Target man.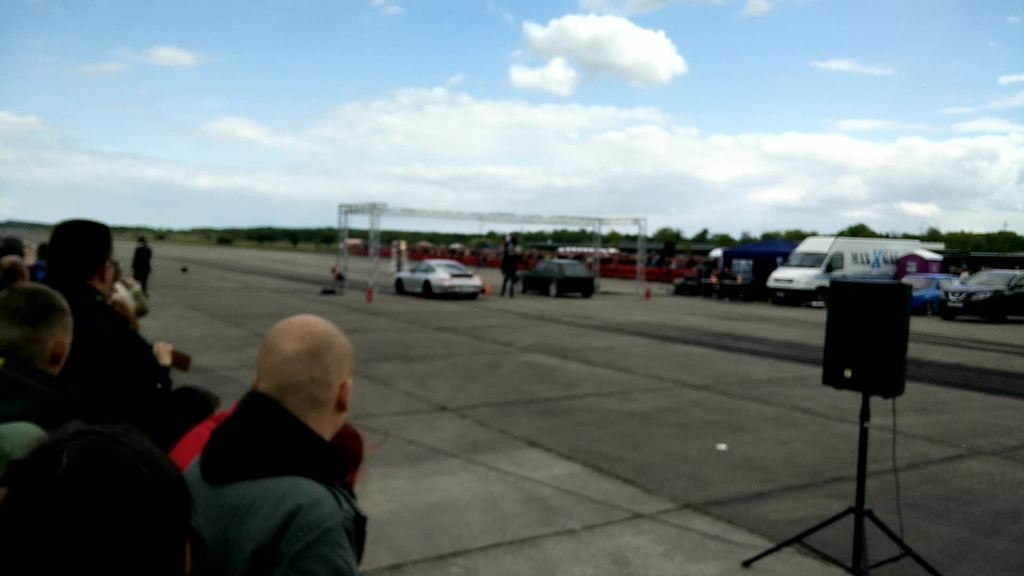
Target region: {"left": 30, "top": 218, "right": 177, "bottom": 444}.
